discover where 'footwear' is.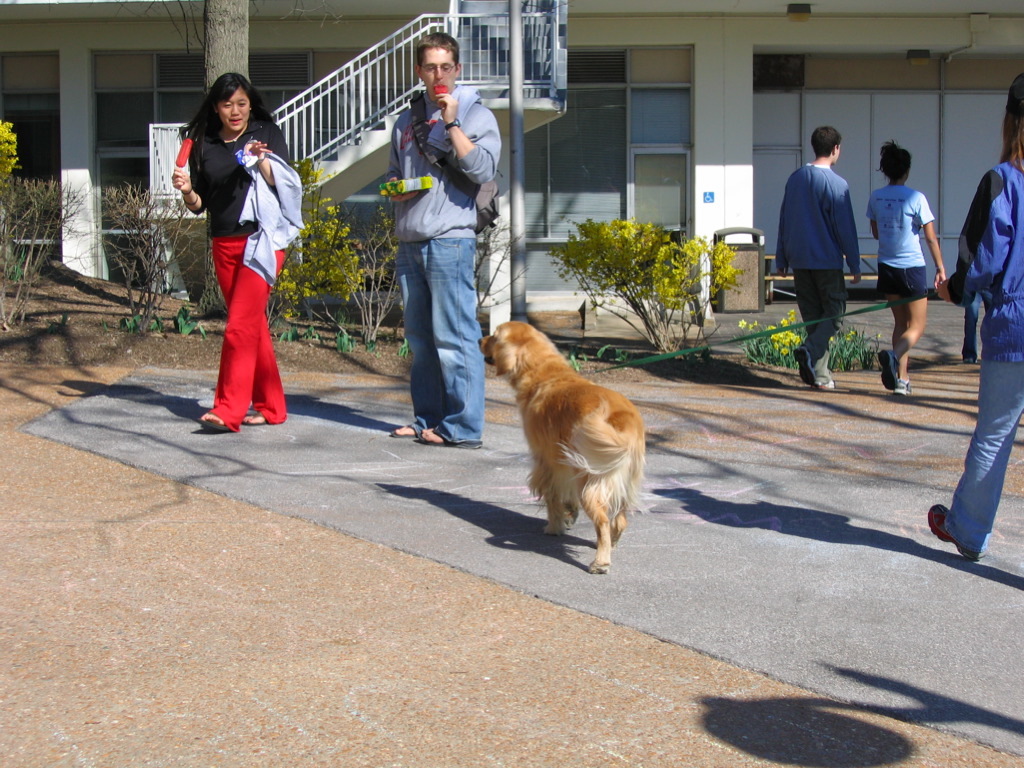
Discovered at <box>812,383,836,392</box>.
